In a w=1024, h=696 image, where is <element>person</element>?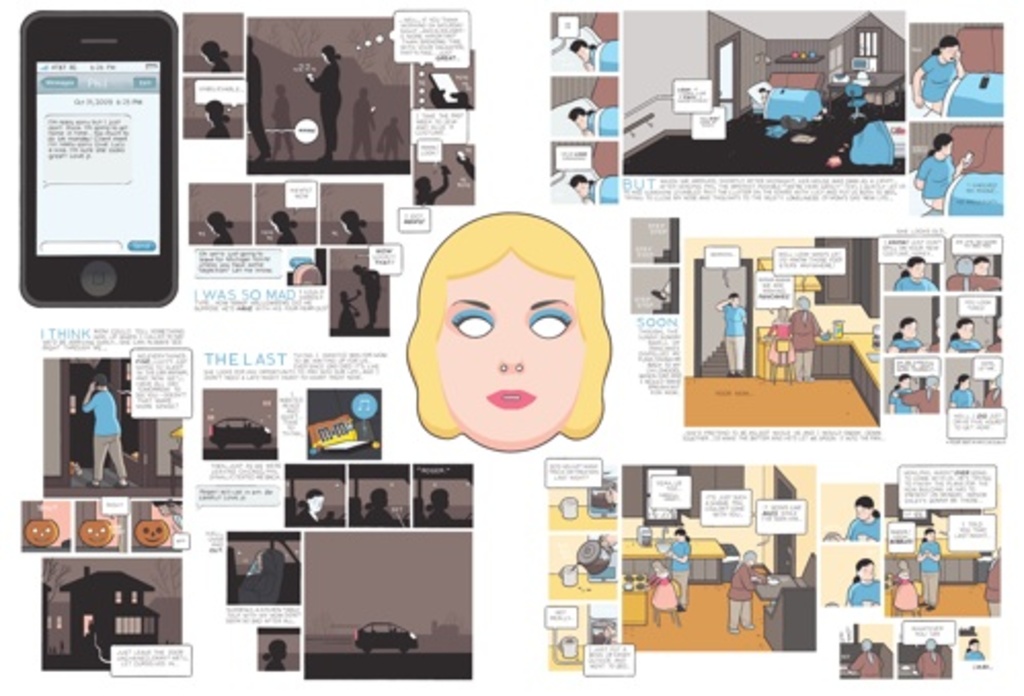
404 205 618 458.
